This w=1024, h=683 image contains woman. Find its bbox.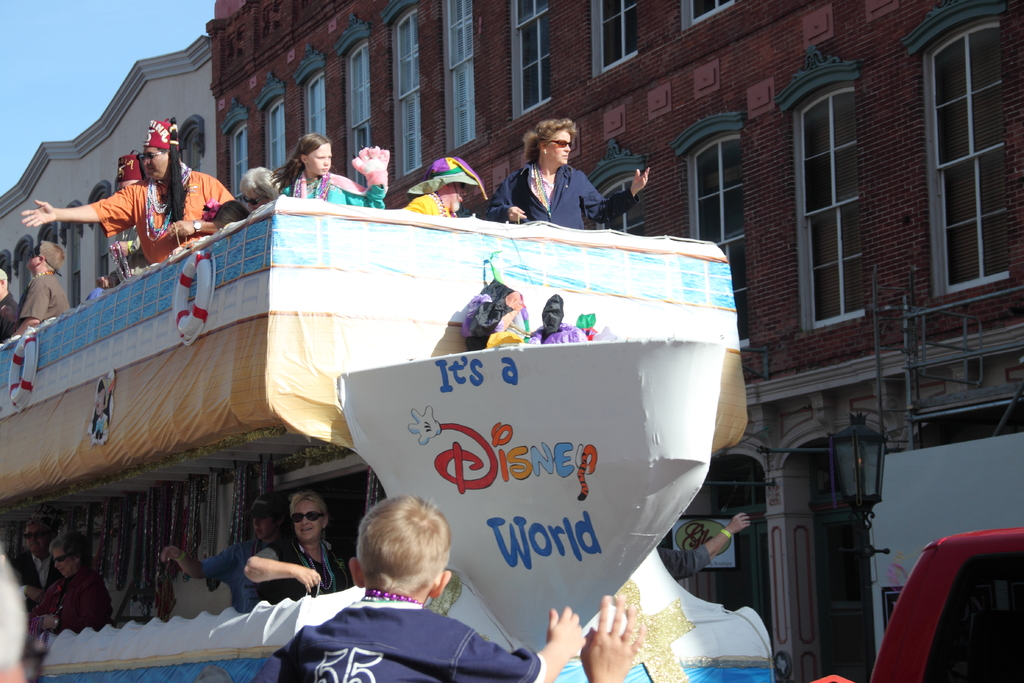
bbox=[239, 165, 285, 211].
